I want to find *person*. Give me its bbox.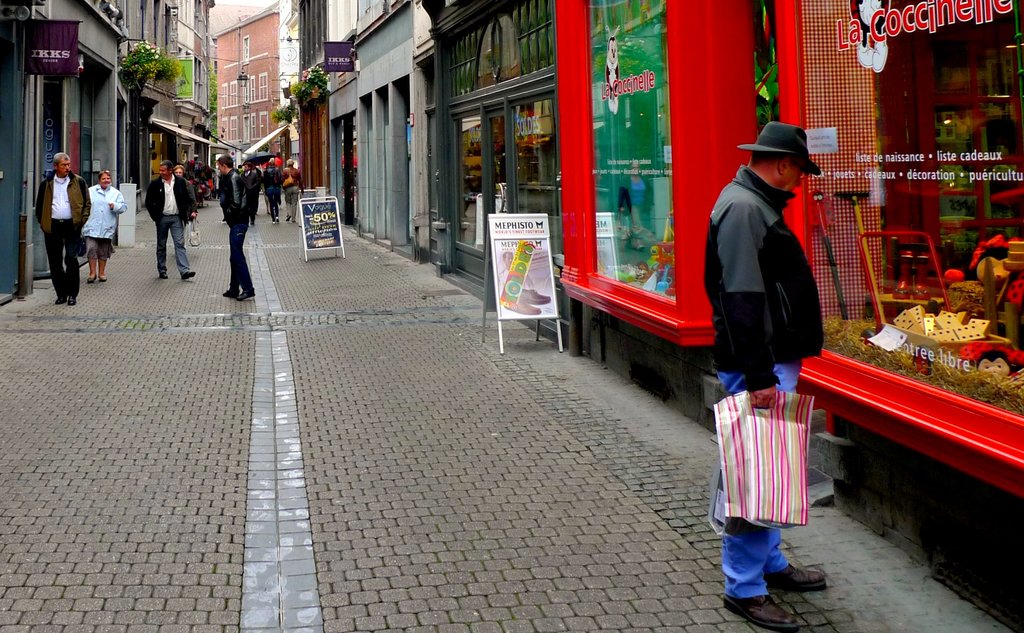
<box>260,154,284,226</box>.
